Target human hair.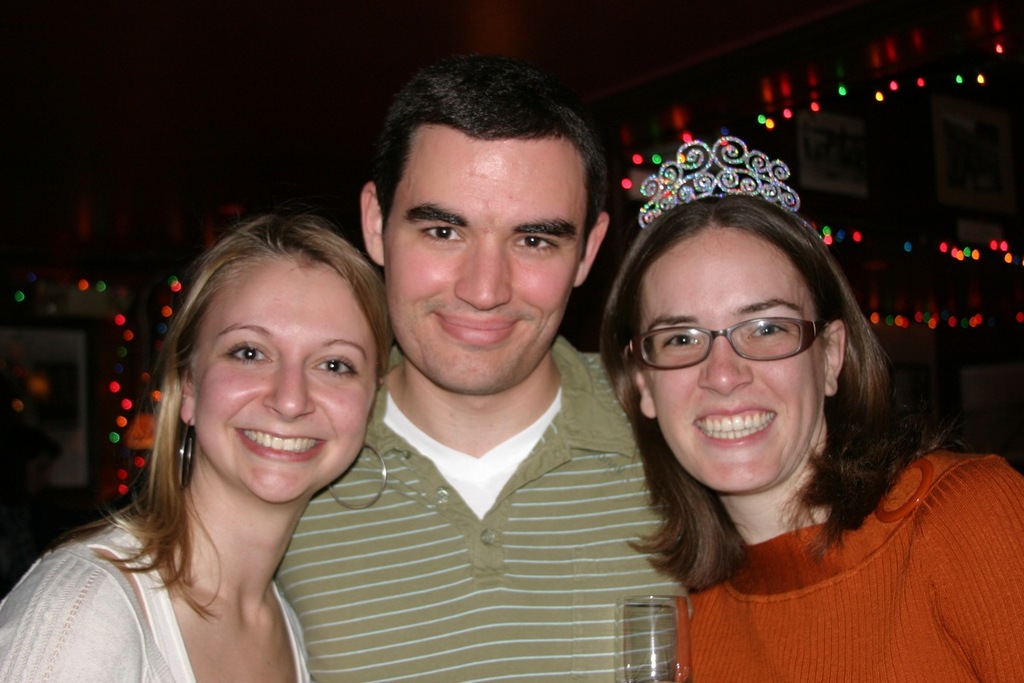
Target region: (x1=40, y1=207, x2=402, y2=623).
